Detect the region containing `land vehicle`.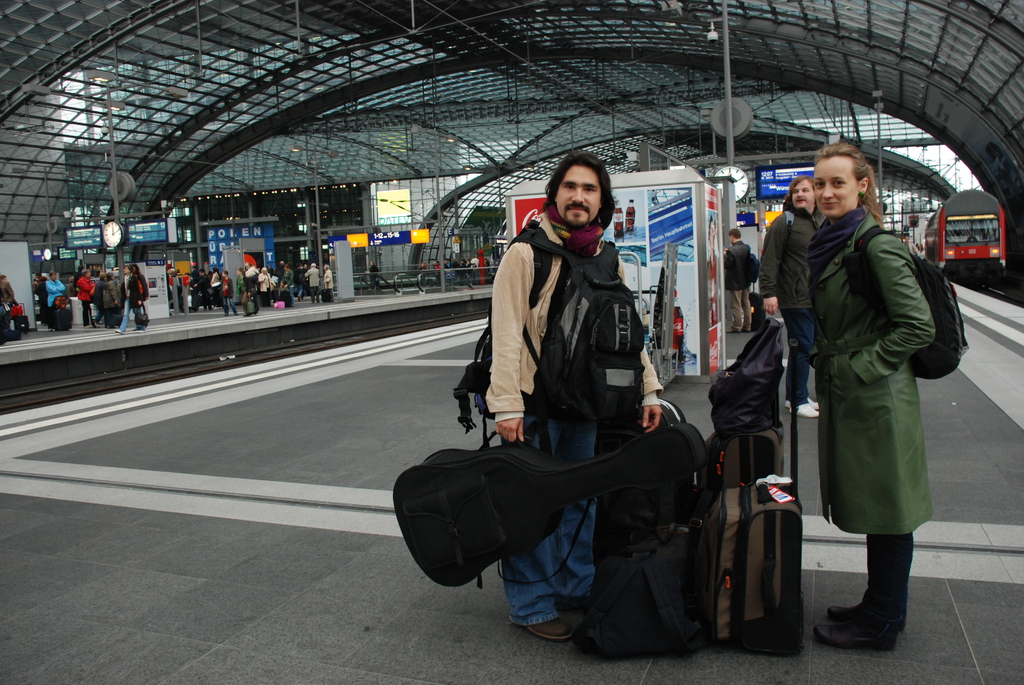
<bbox>927, 189, 1006, 277</bbox>.
